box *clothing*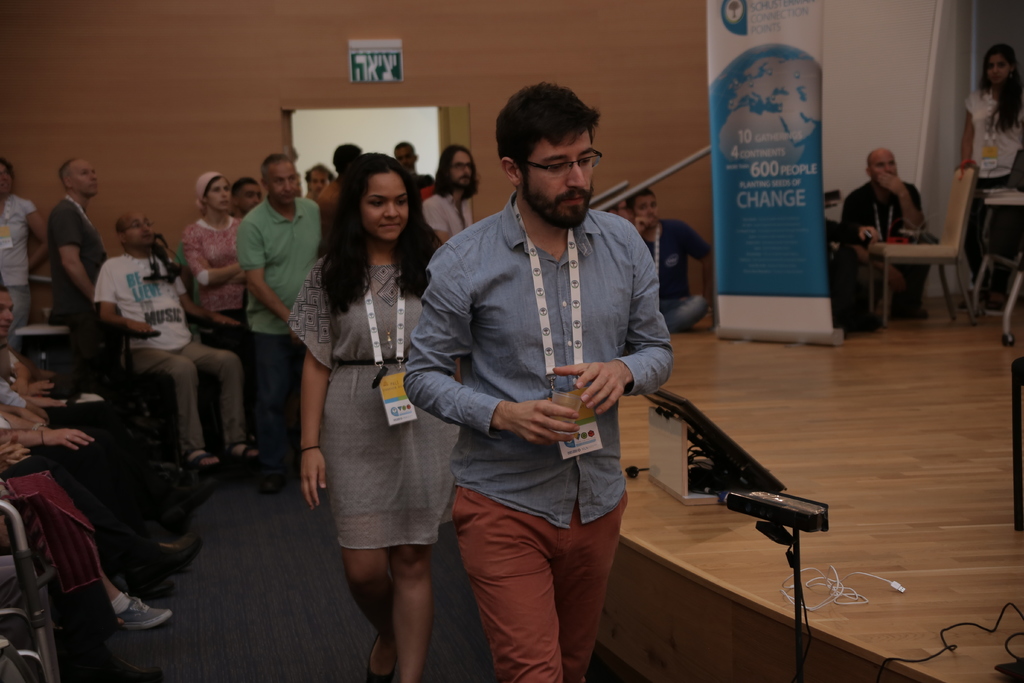
[x1=966, y1=86, x2=1023, y2=300]
